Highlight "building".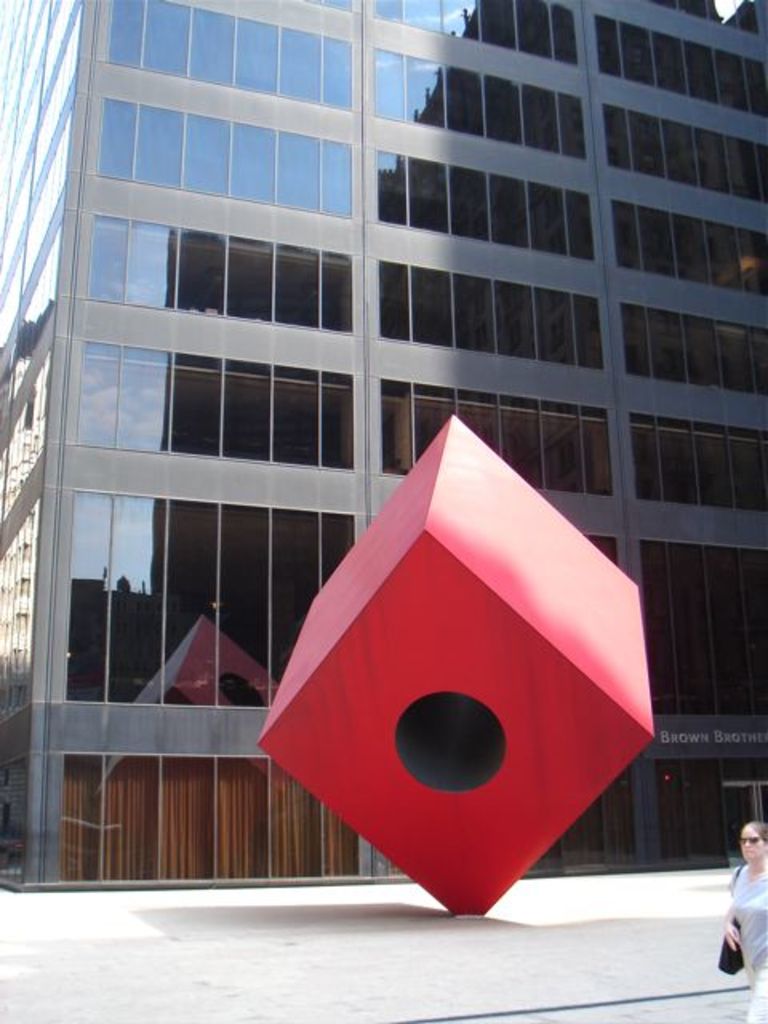
Highlighted region: {"left": 0, "top": 0, "right": 766, "bottom": 891}.
